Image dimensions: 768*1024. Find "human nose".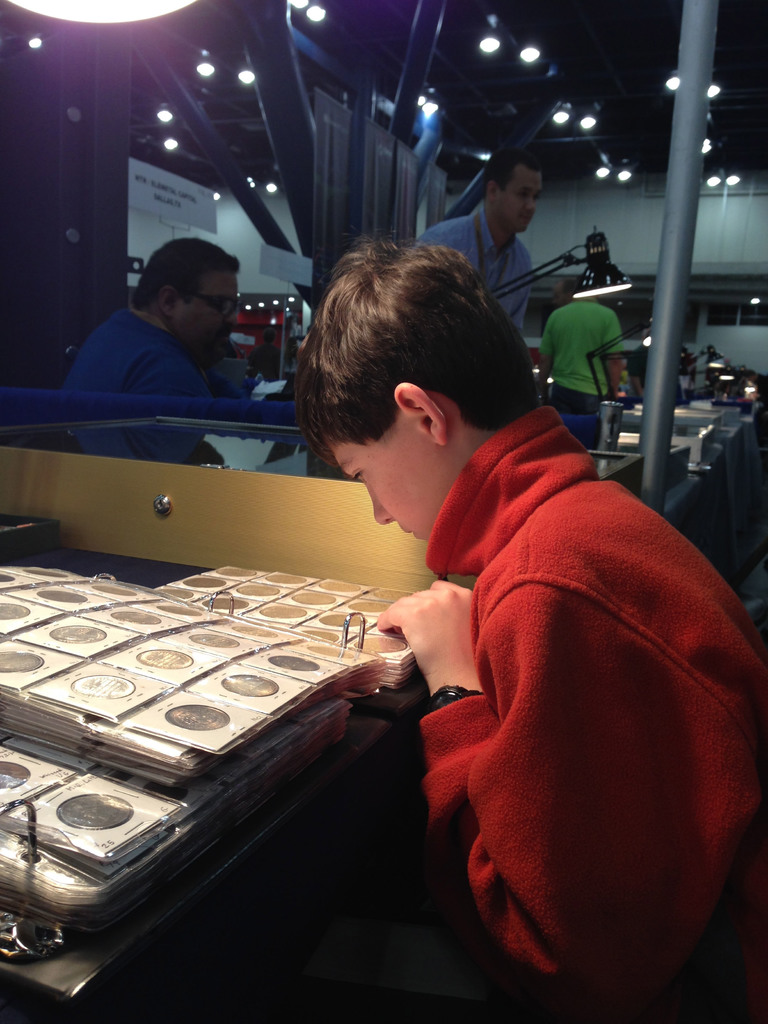
box=[368, 495, 396, 522].
